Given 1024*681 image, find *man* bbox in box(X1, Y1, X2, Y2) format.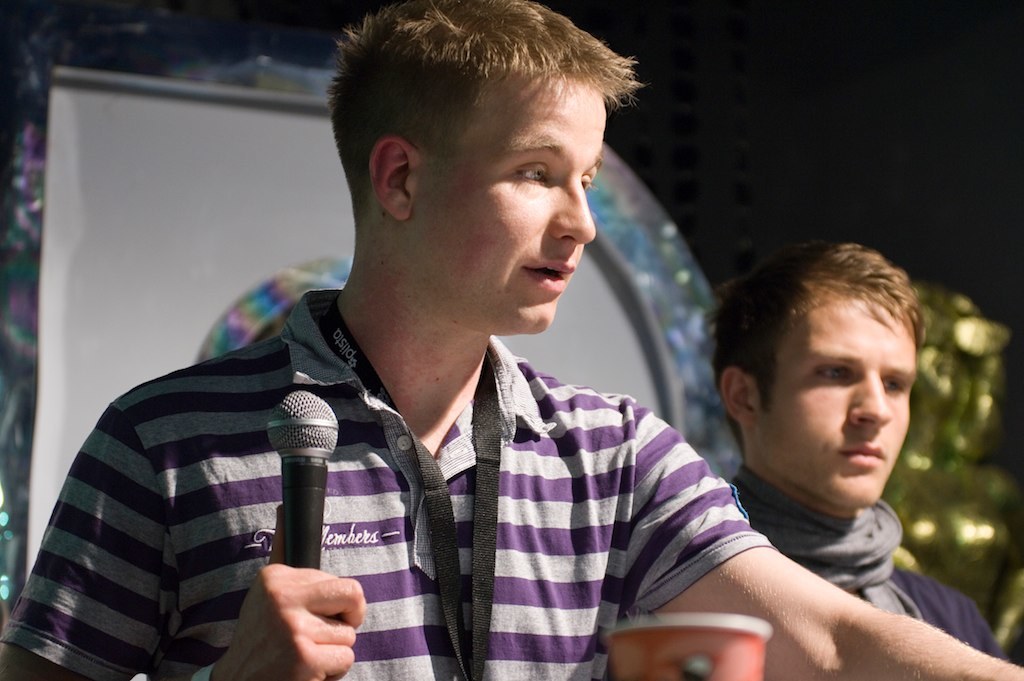
box(0, 0, 1023, 680).
